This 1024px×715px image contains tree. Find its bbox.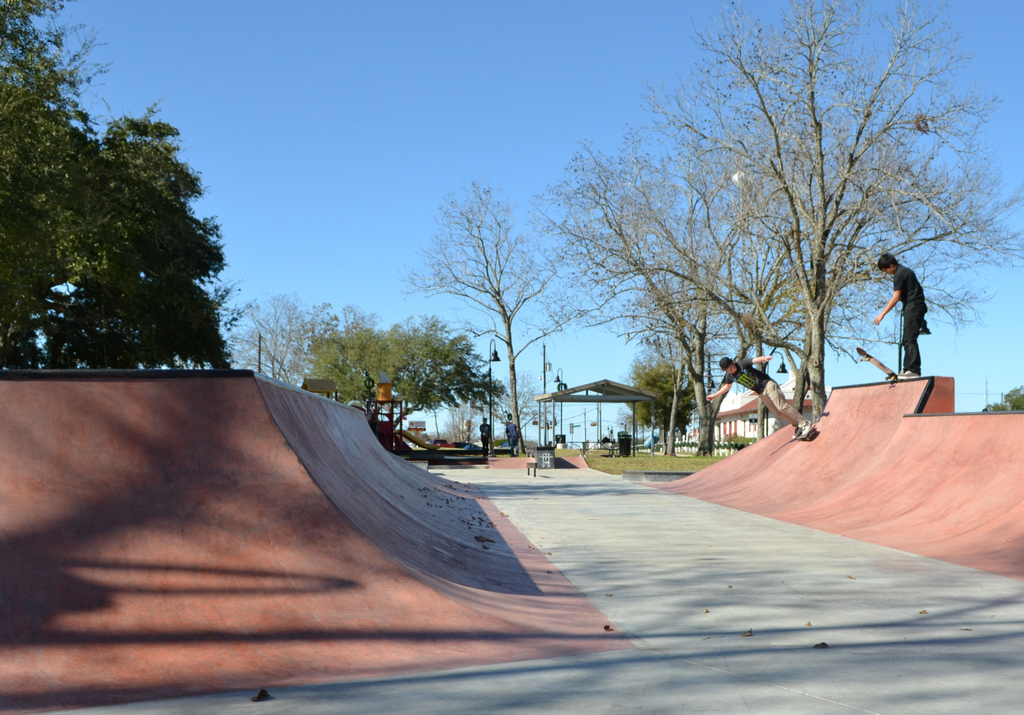
434 404 499 436.
